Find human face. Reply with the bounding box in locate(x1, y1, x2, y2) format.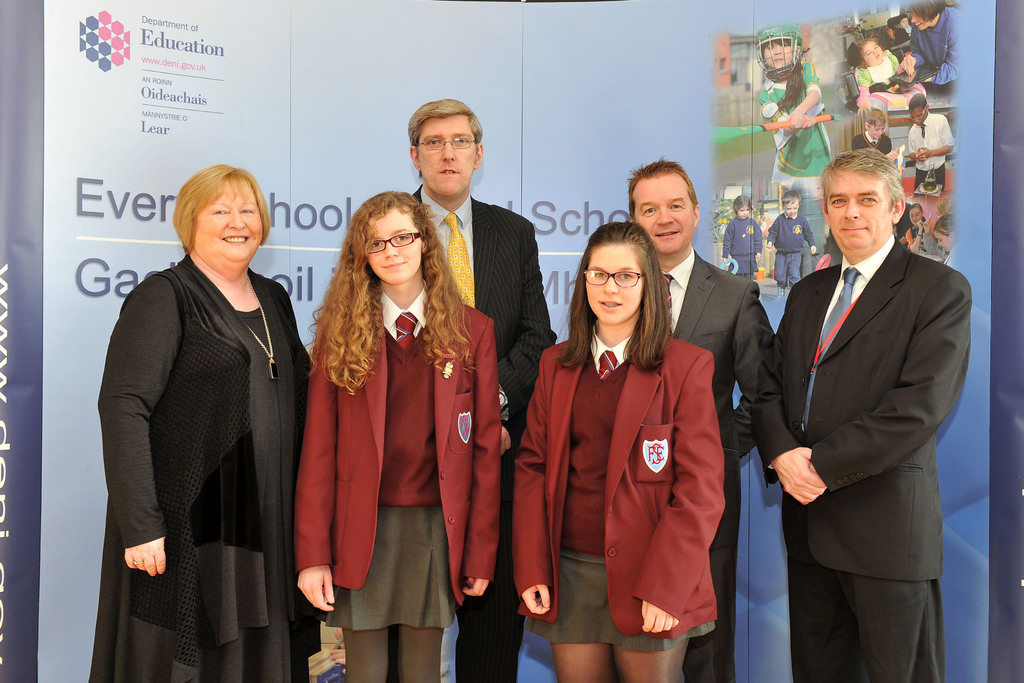
locate(764, 38, 797, 71).
